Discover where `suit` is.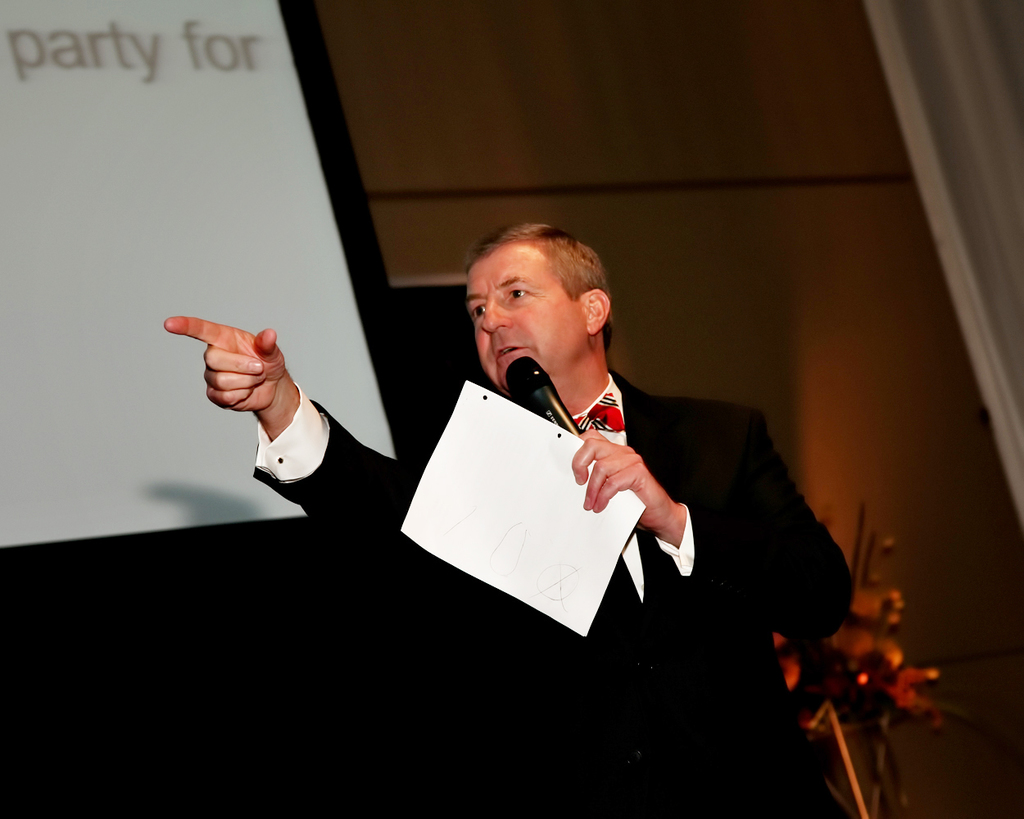
Discovered at <bbox>250, 370, 848, 814</bbox>.
